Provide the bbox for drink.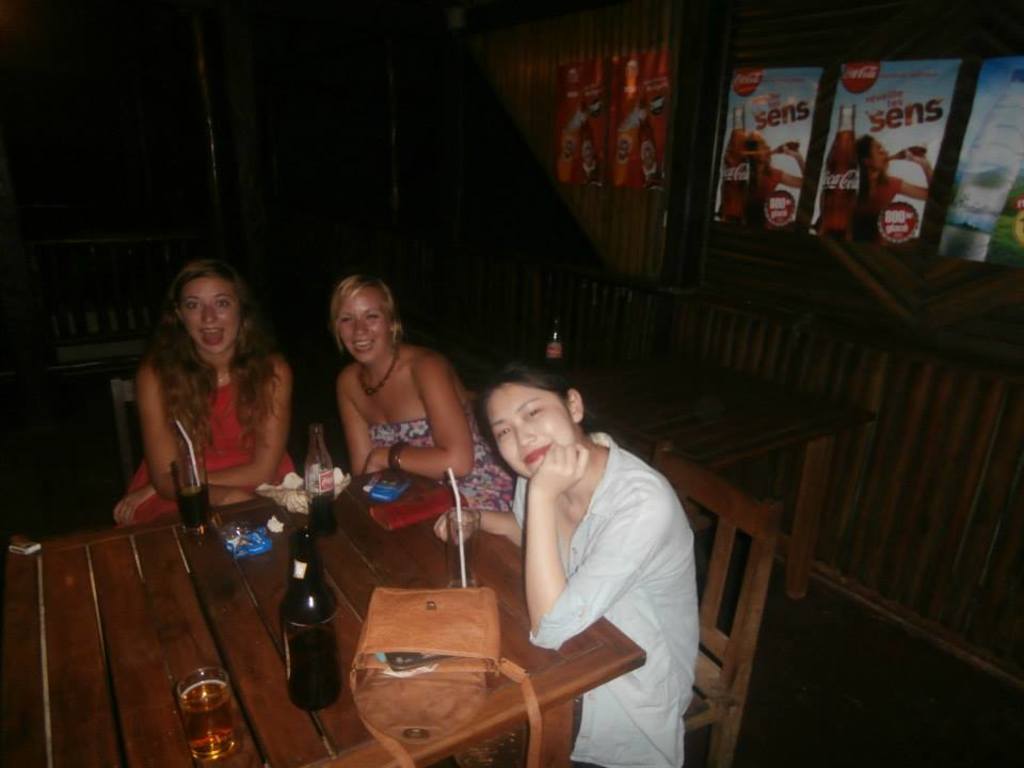
select_region(722, 103, 751, 225).
